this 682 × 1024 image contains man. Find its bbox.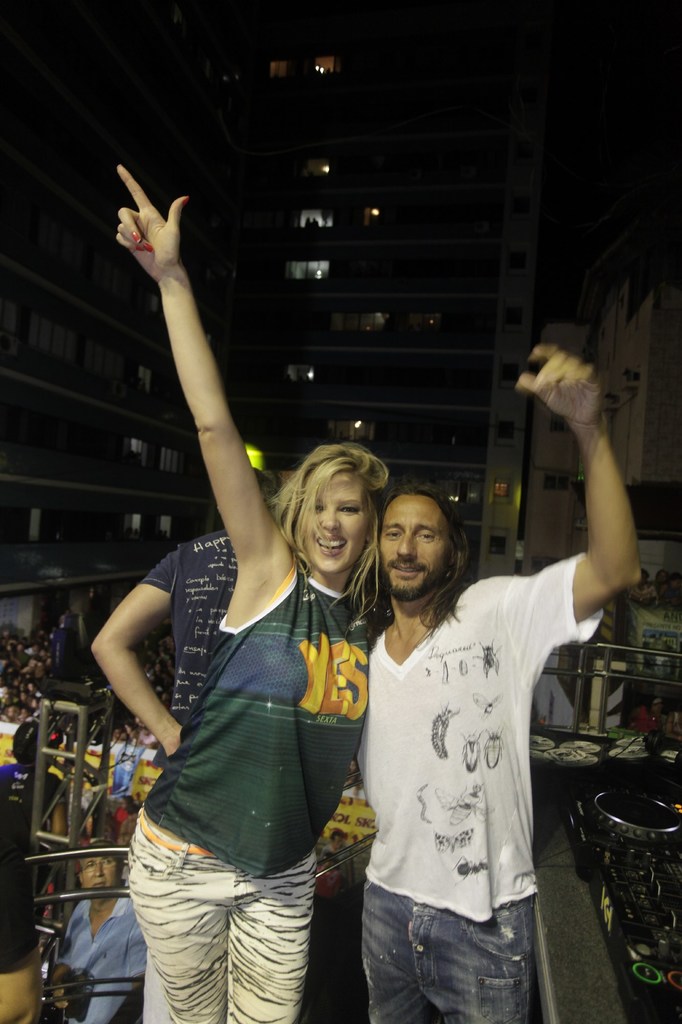
[55, 840, 148, 1023].
